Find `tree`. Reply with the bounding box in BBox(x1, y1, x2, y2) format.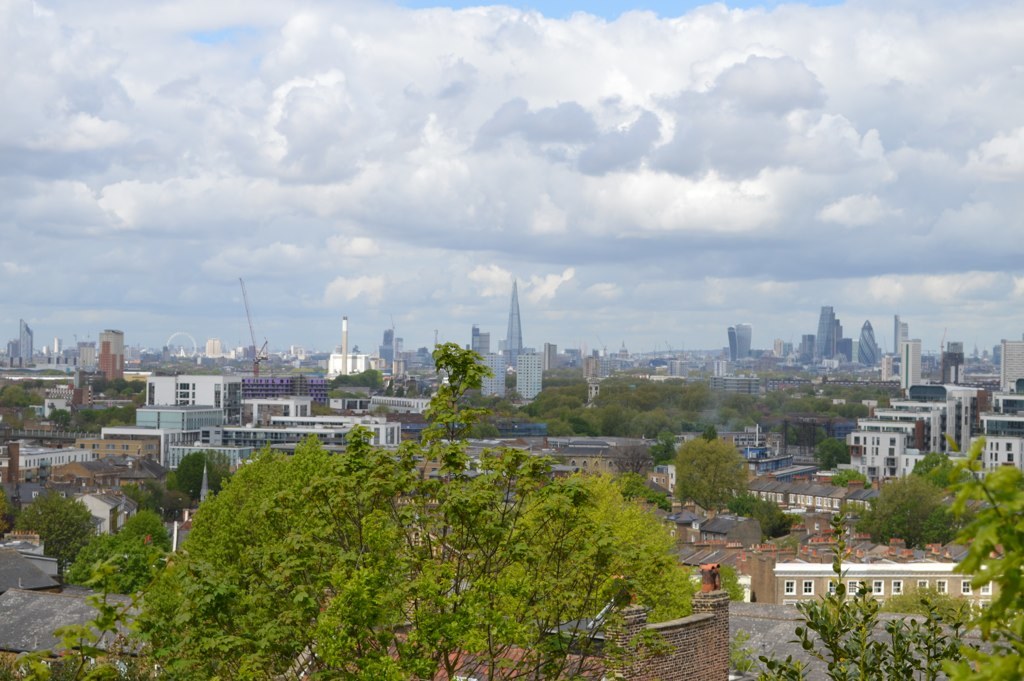
BBox(45, 402, 73, 435).
